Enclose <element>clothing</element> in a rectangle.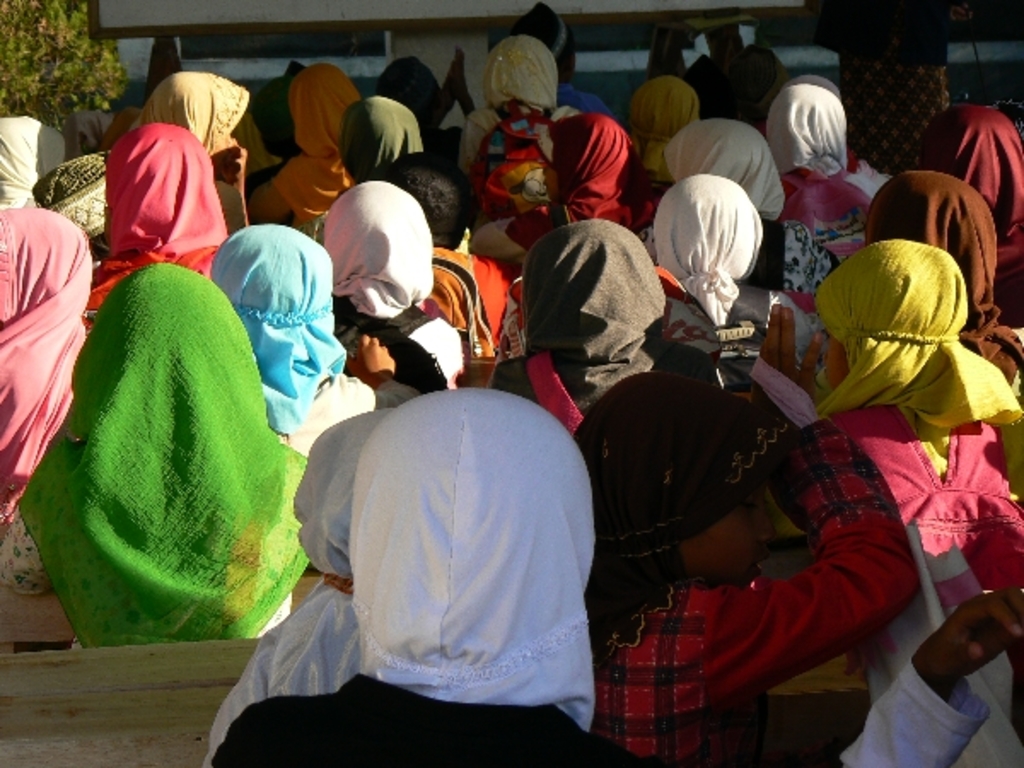
crop(869, 172, 1022, 381).
